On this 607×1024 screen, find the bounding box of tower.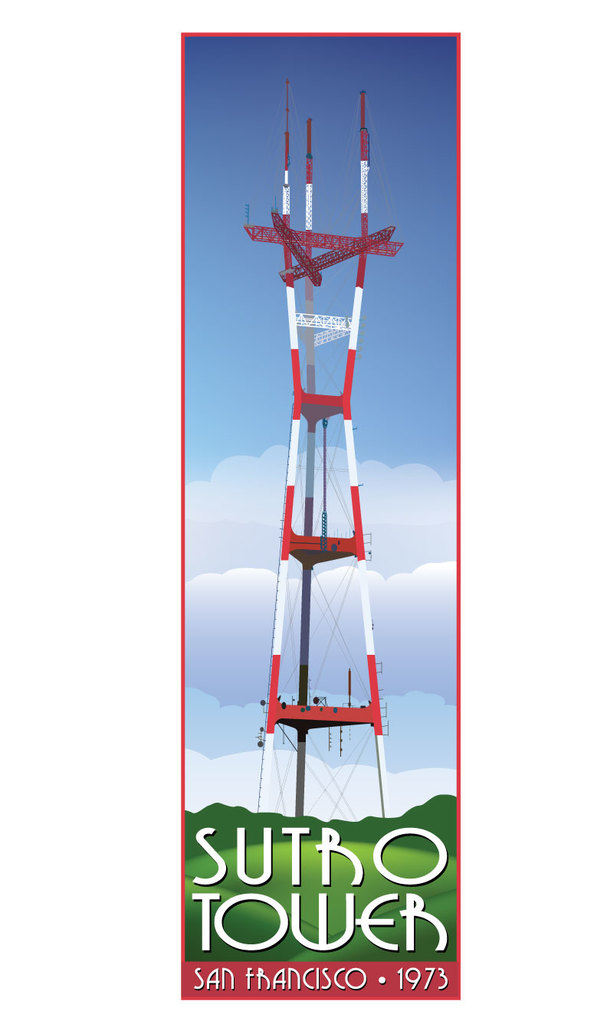
Bounding box: 246:100:386:856.
